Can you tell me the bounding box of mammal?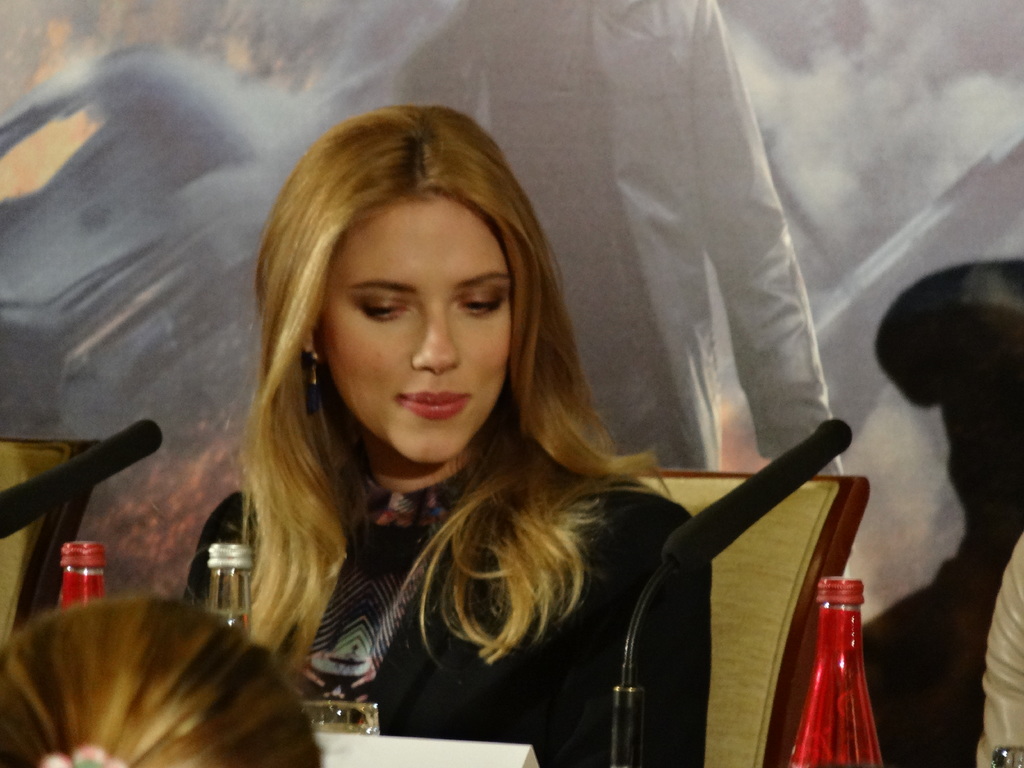
[184, 166, 712, 728].
